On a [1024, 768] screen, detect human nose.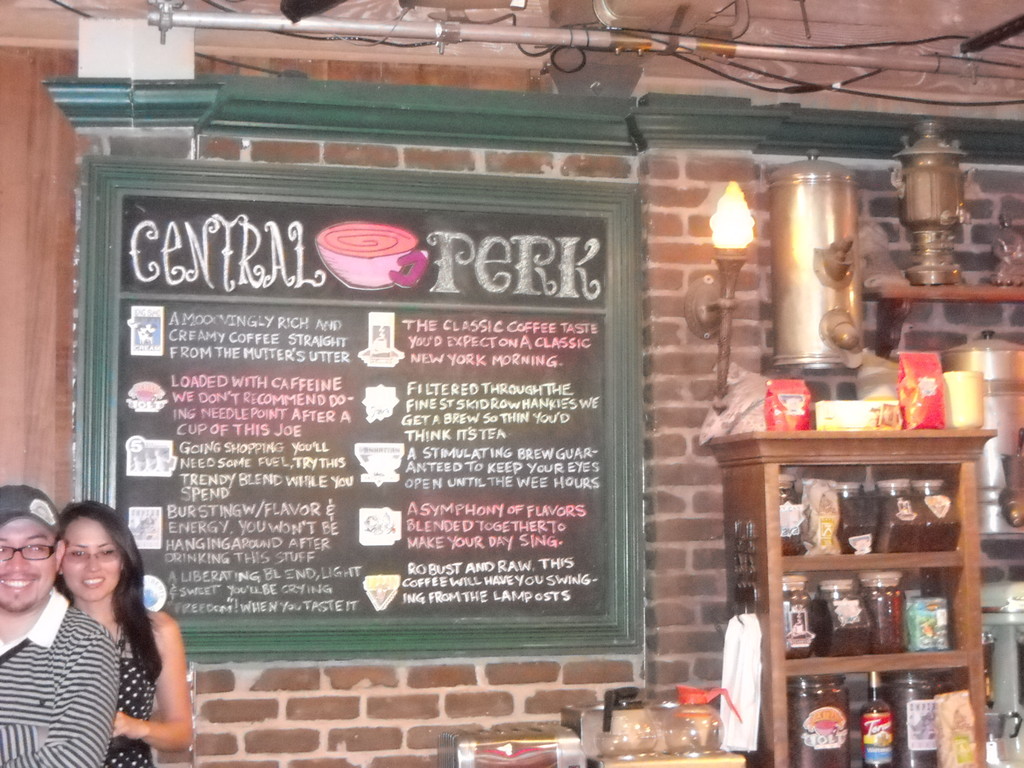
[left=84, top=556, right=100, bottom=576].
